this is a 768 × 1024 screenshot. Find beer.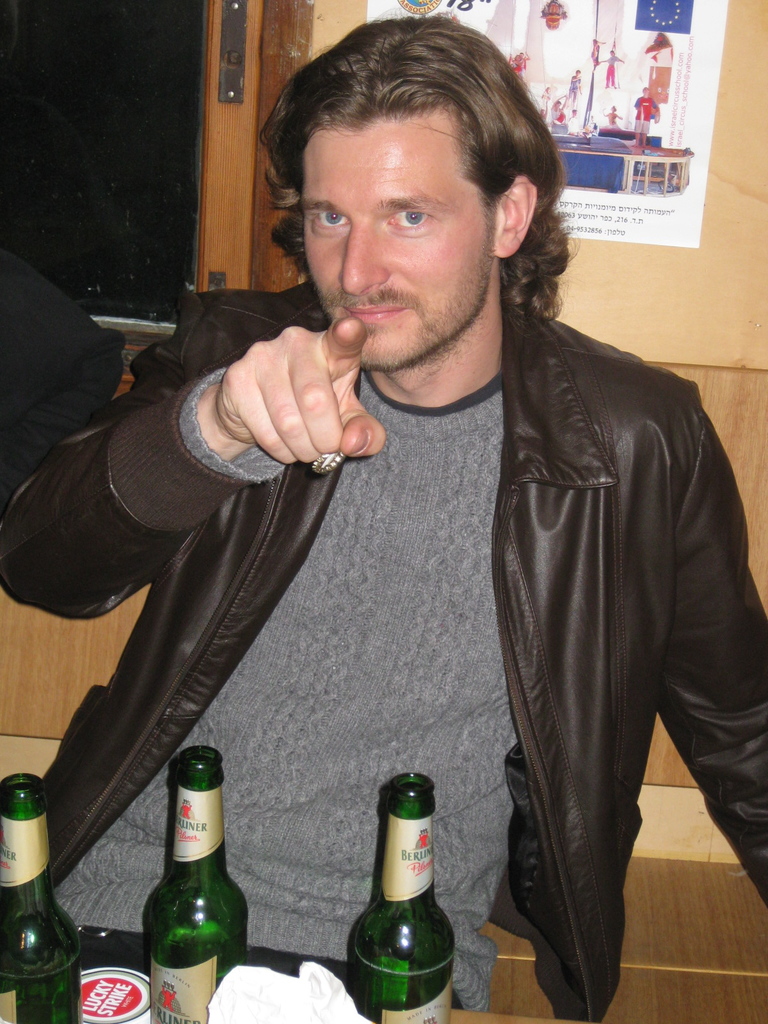
Bounding box: 0, 778, 93, 1023.
